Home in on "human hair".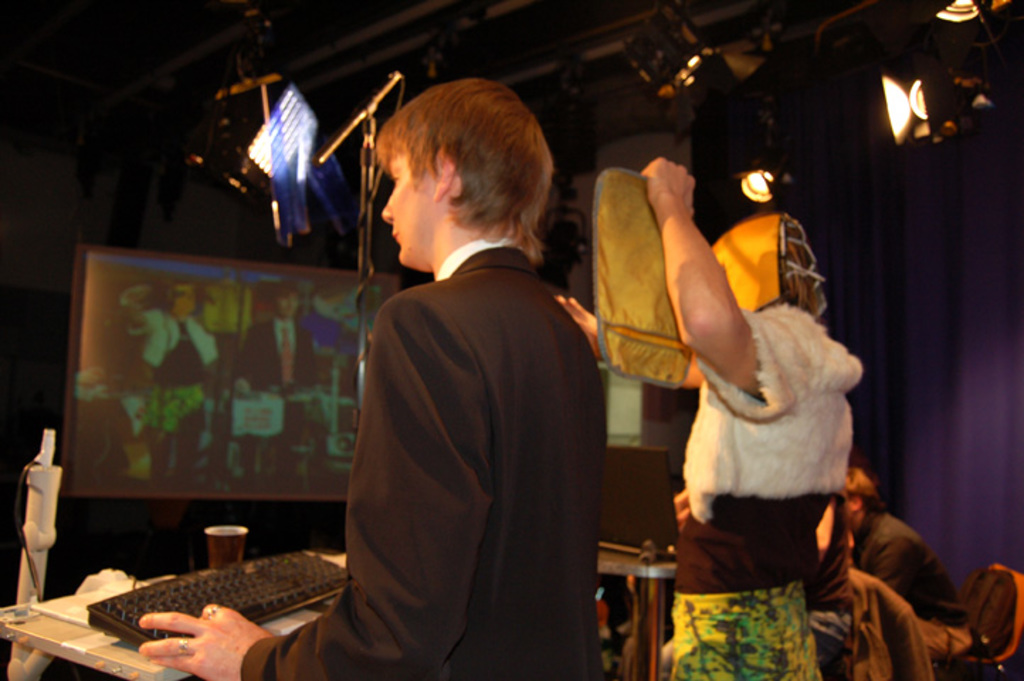
Homed in at BBox(347, 84, 538, 257).
